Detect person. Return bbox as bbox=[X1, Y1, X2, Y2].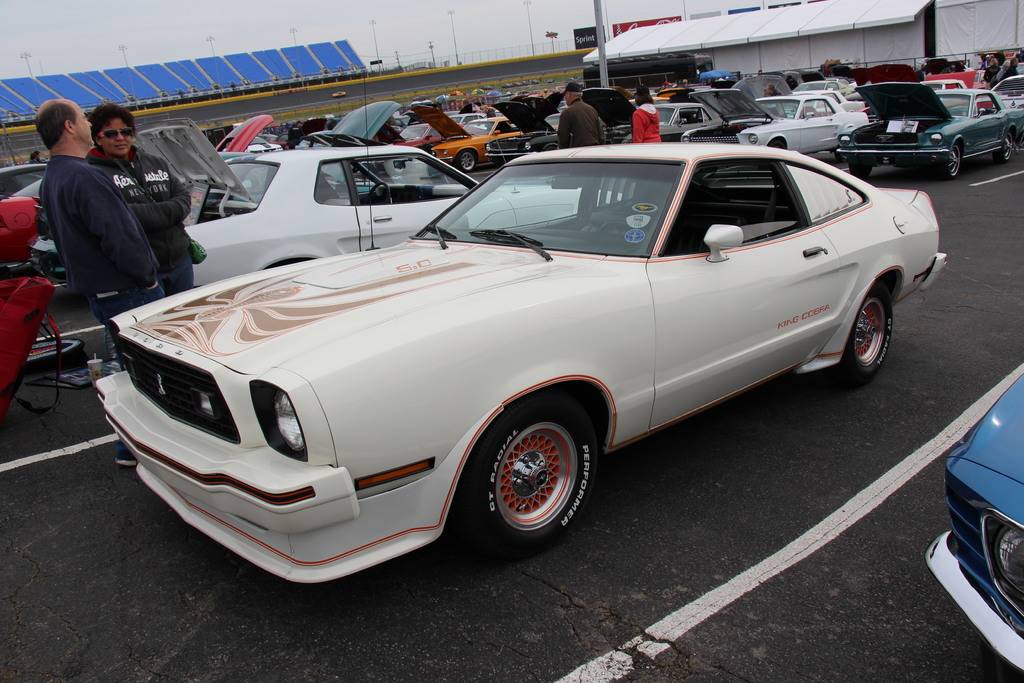
bbox=[481, 106, 496, 122].
